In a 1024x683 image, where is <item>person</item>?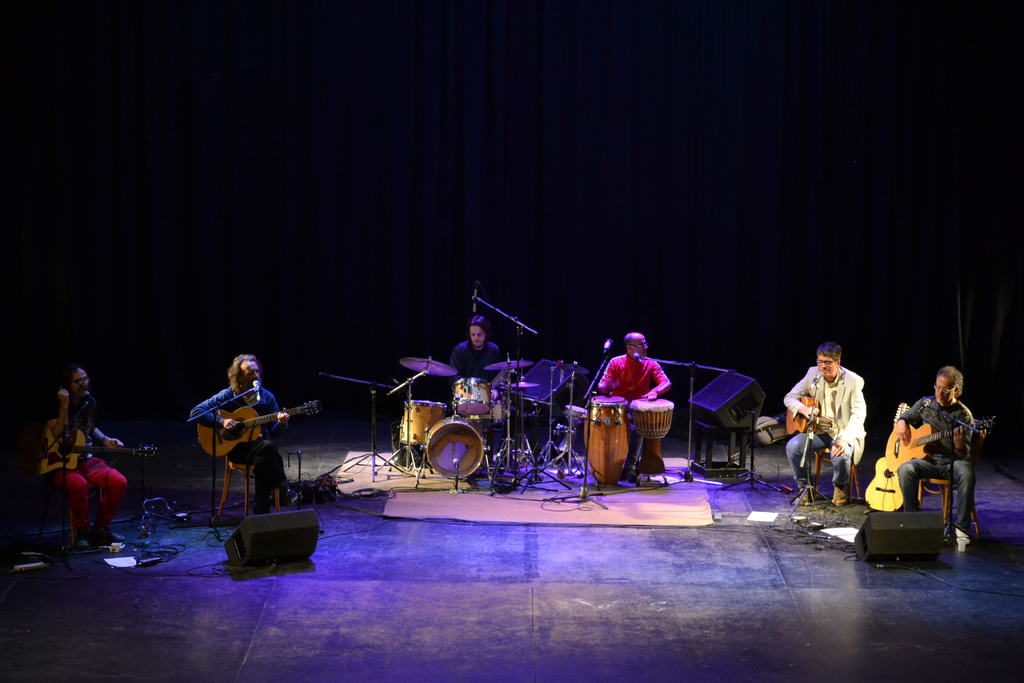
x1=781 y1=343 x2=872 y2=506.
